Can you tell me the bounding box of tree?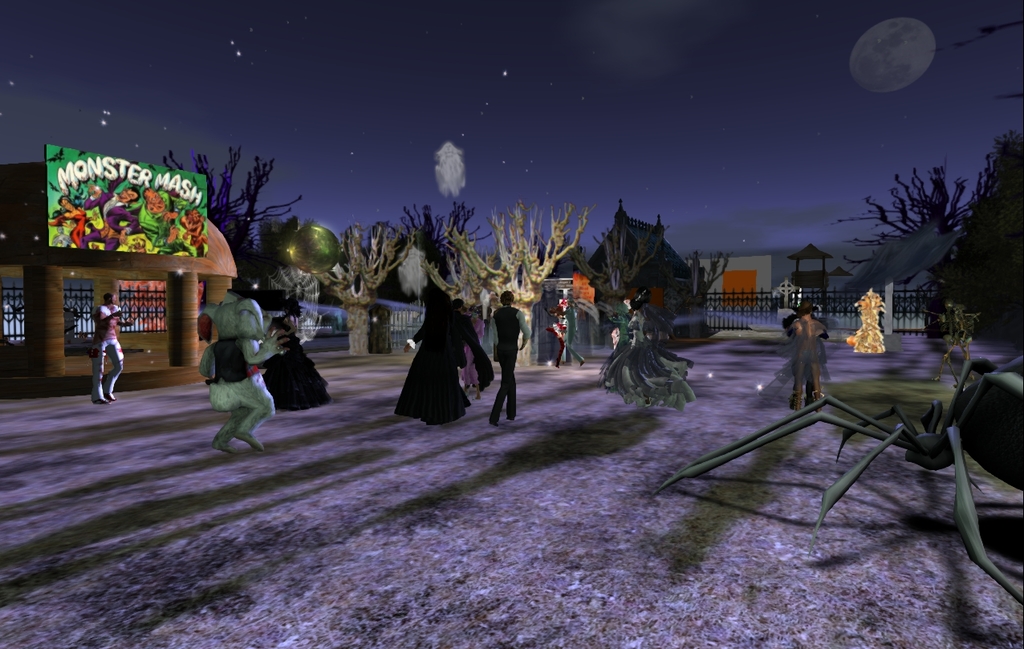
[left=154, top=144, right=305, bottom=298].
